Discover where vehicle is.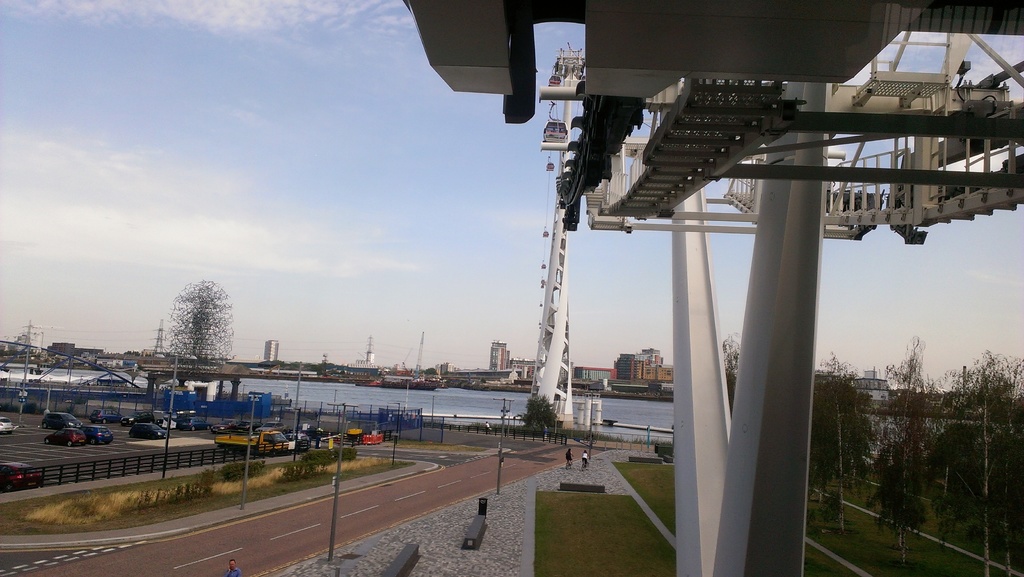
Discovered at 44, 429, 87, 446.
